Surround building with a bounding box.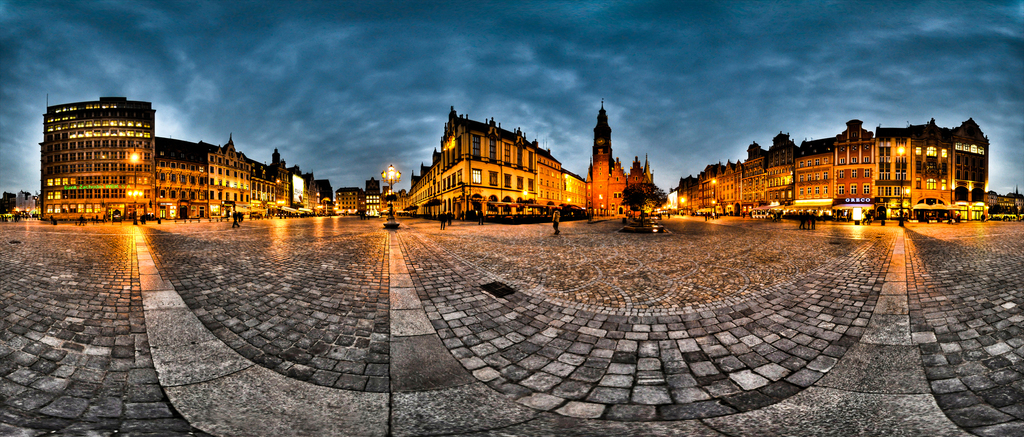
x1=595 y1=100 x2=657 y2=219.
